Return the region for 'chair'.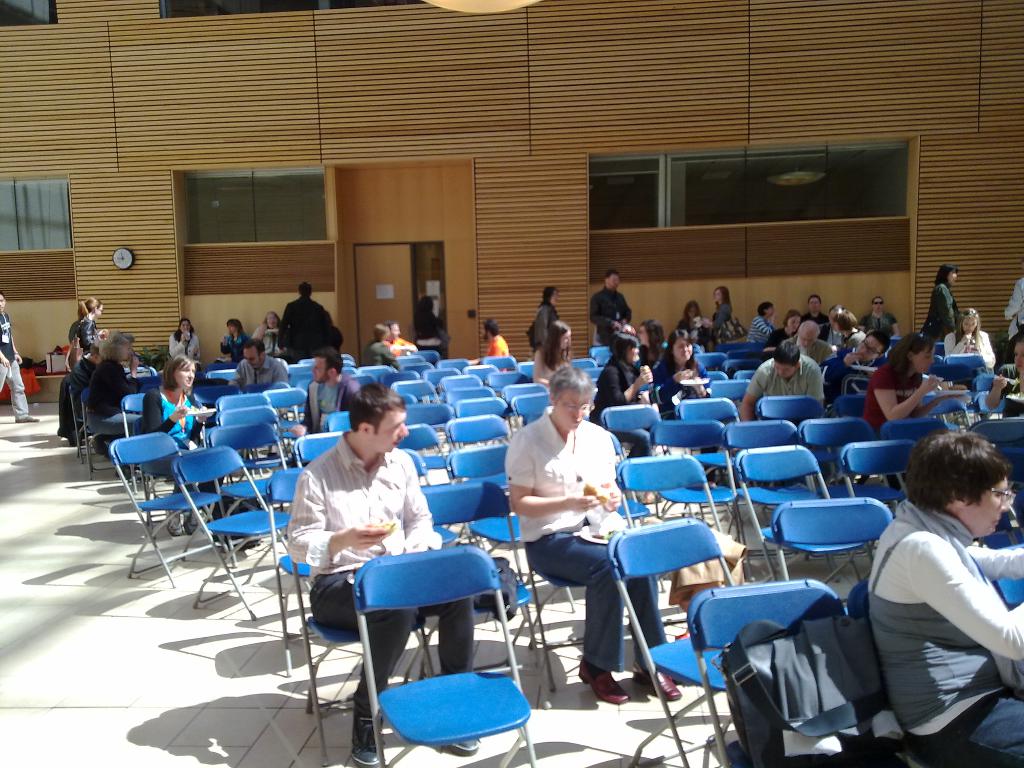
rect(607, 517, 742, 767).
